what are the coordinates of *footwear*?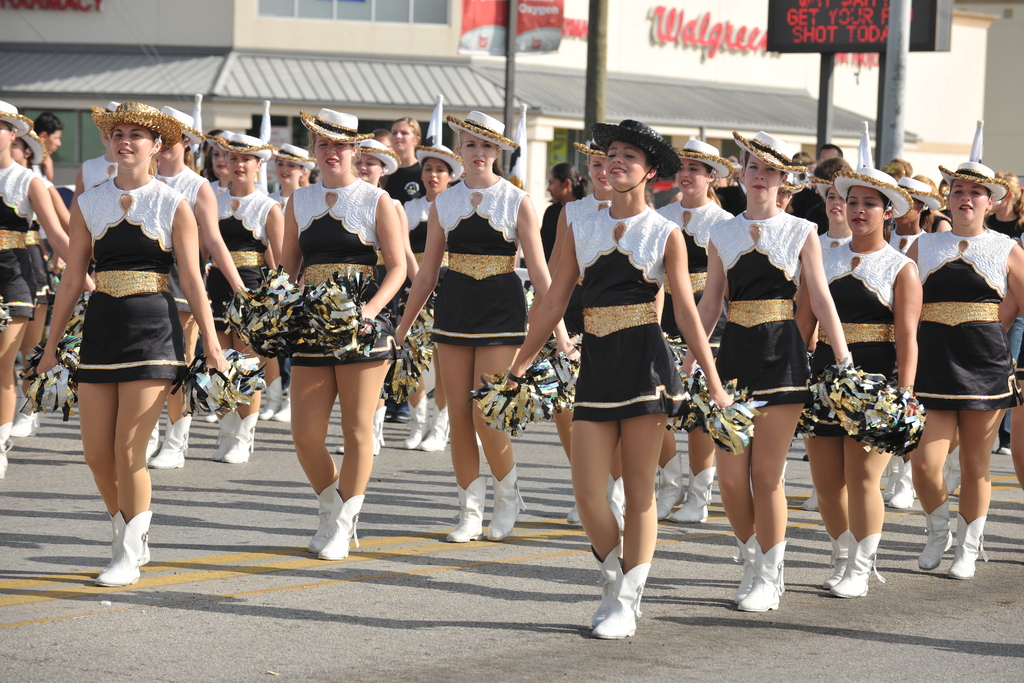
l=260, t=377, r=292, b=421.
